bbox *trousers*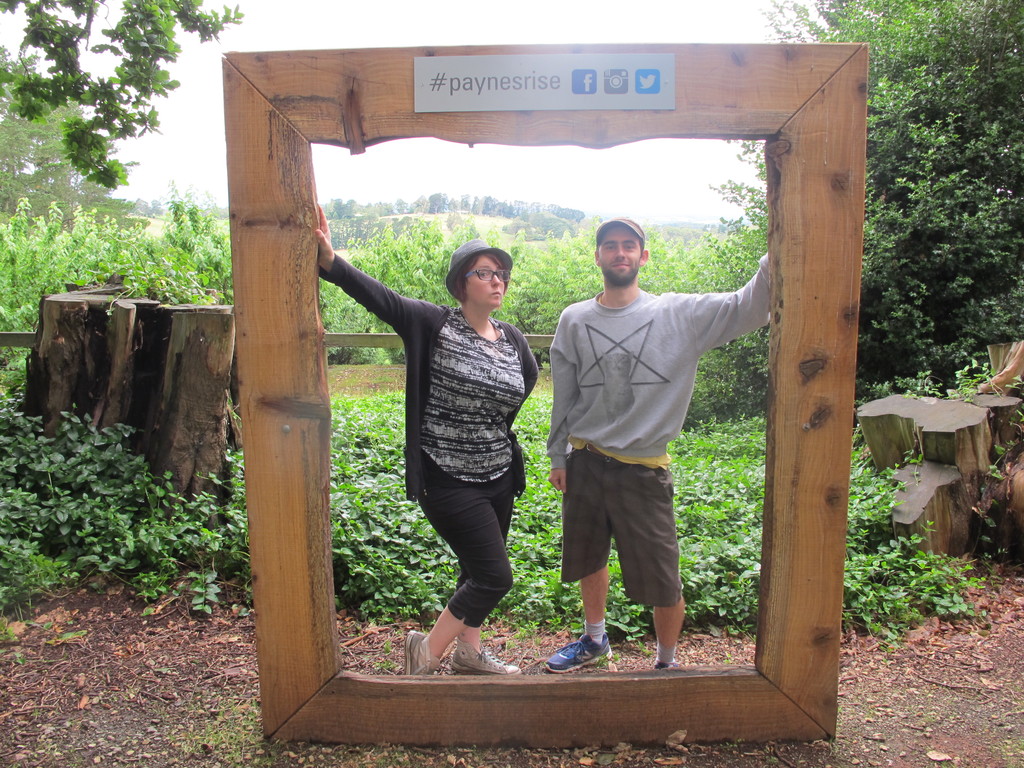
<box>419,472,518,628</box>
